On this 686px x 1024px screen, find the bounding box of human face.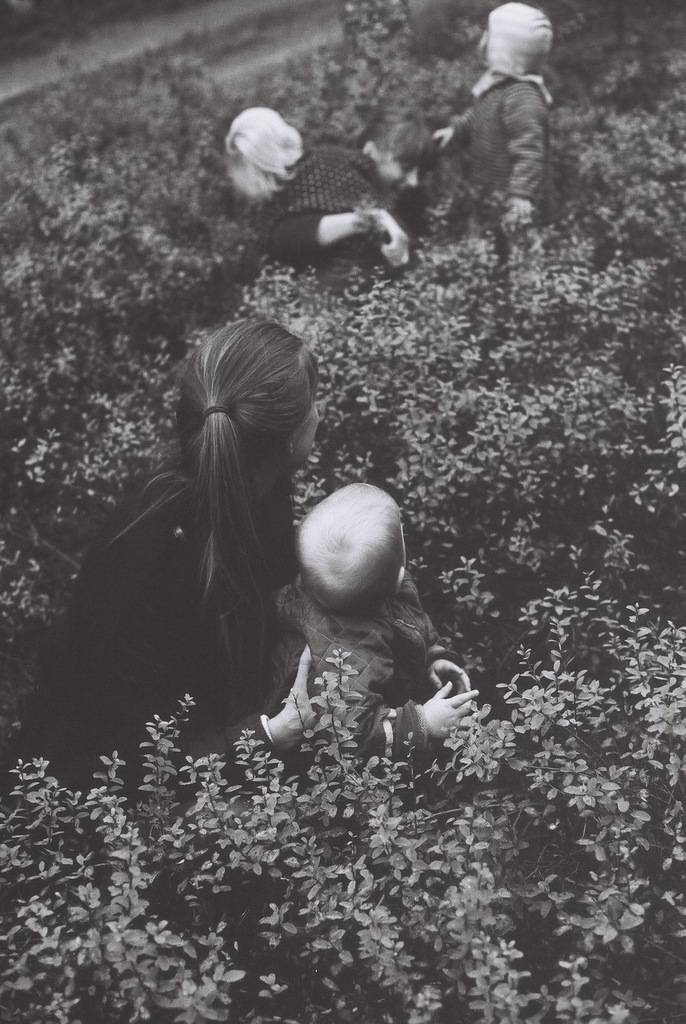
Bounding box: 294 391 320 463.
